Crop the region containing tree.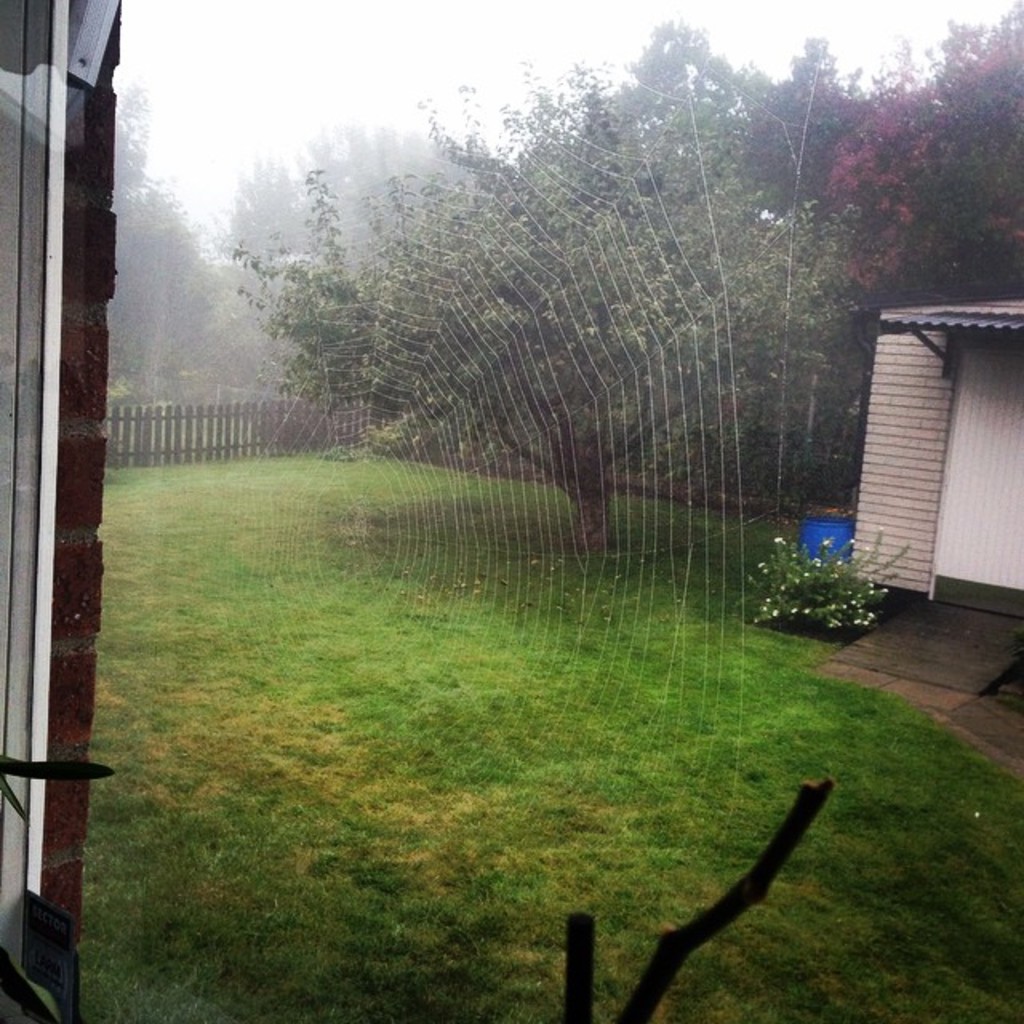
Crop region: (837, 0, 1022, 482).
